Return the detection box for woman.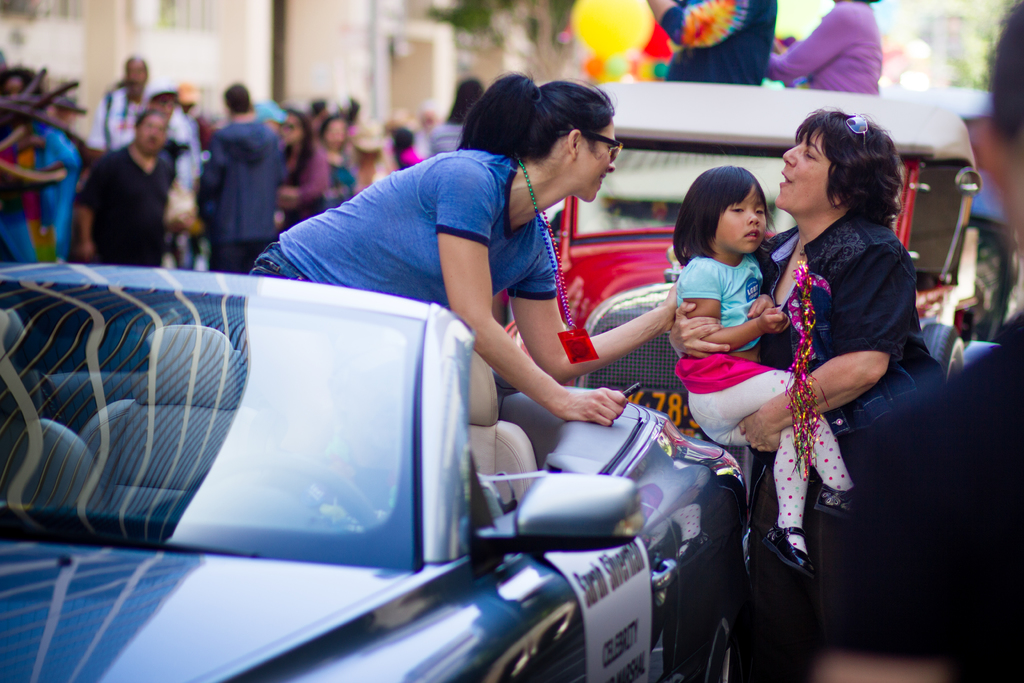
BBox(316, 117, 362, 206).
